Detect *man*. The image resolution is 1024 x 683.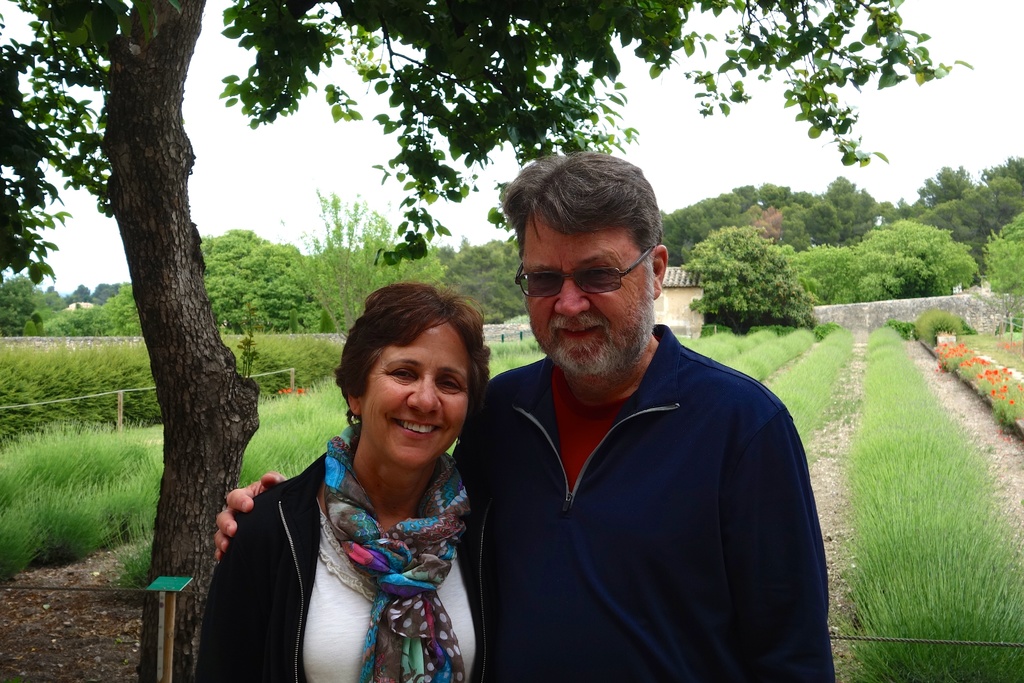
[440, 165, 831, 677].
